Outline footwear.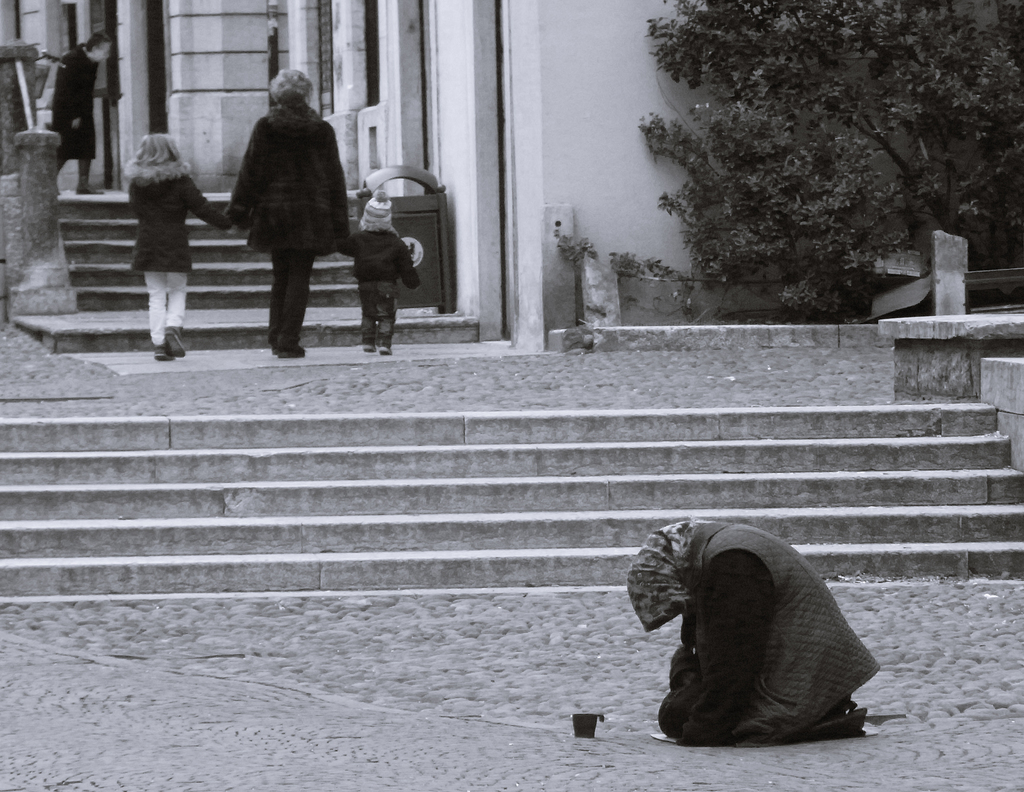
Outline: Rect(355, 345, 372, 351).
